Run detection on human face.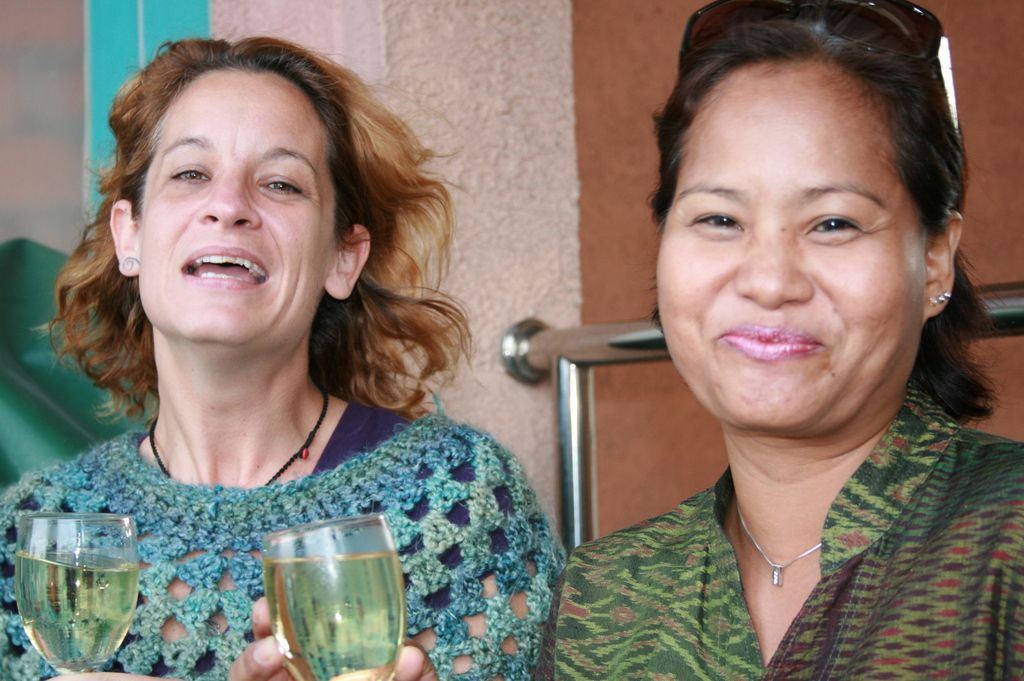
Result: 660, 58, 926, 436.
